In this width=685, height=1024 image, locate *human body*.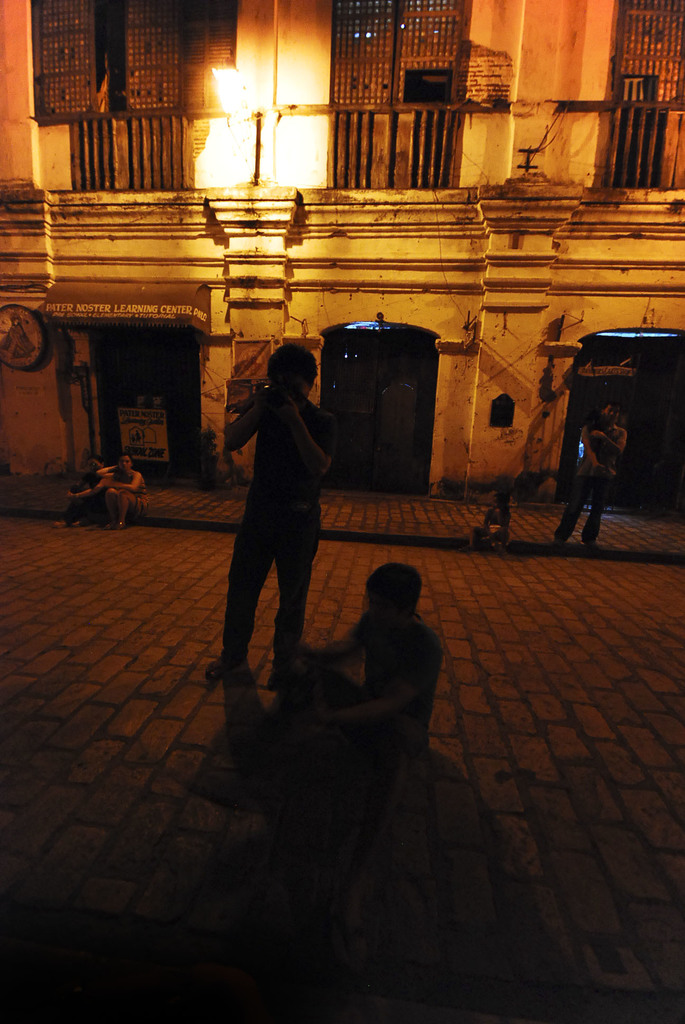
Bounding box: 204 291 347 768.
